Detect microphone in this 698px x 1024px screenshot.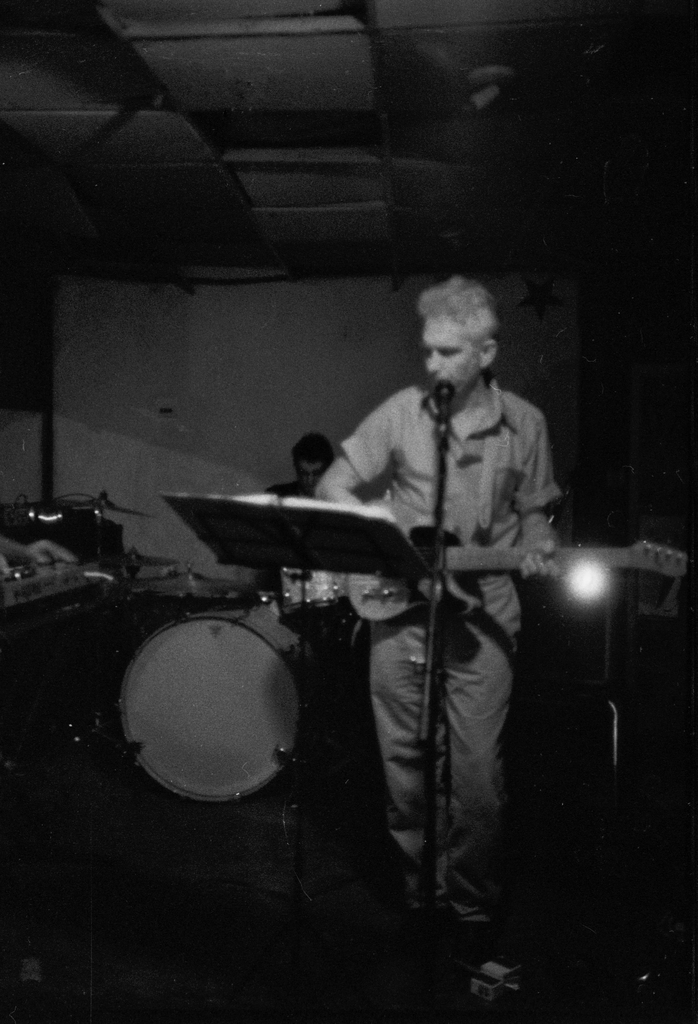
Detection: (434,371,461,401).
